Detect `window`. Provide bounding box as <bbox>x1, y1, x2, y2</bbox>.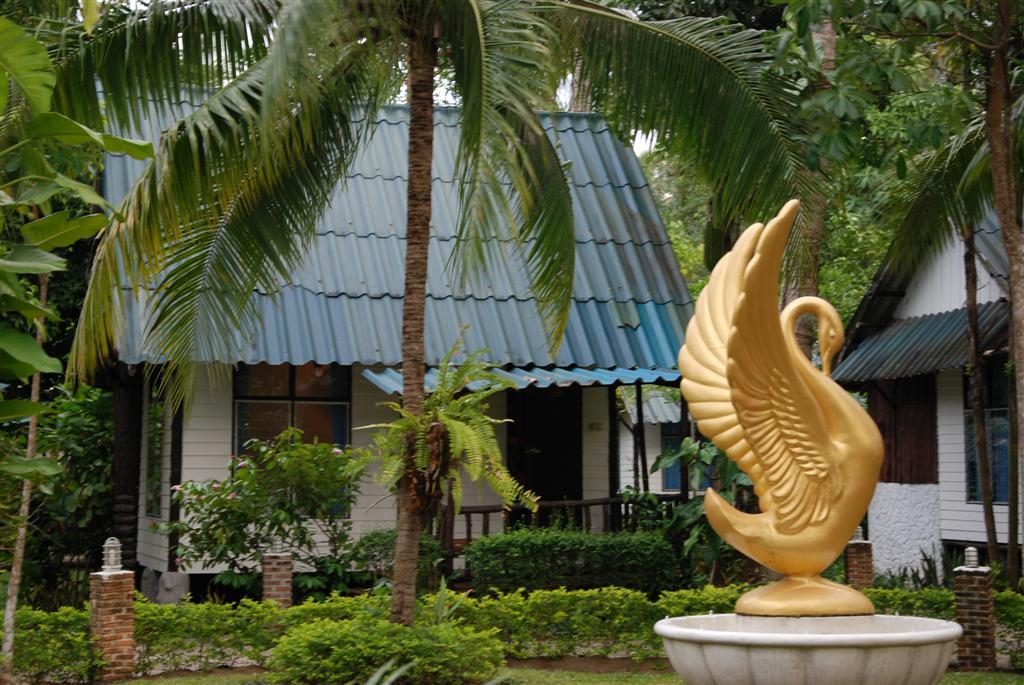
<bbox>876, 370, 938, 480</bbox>.
